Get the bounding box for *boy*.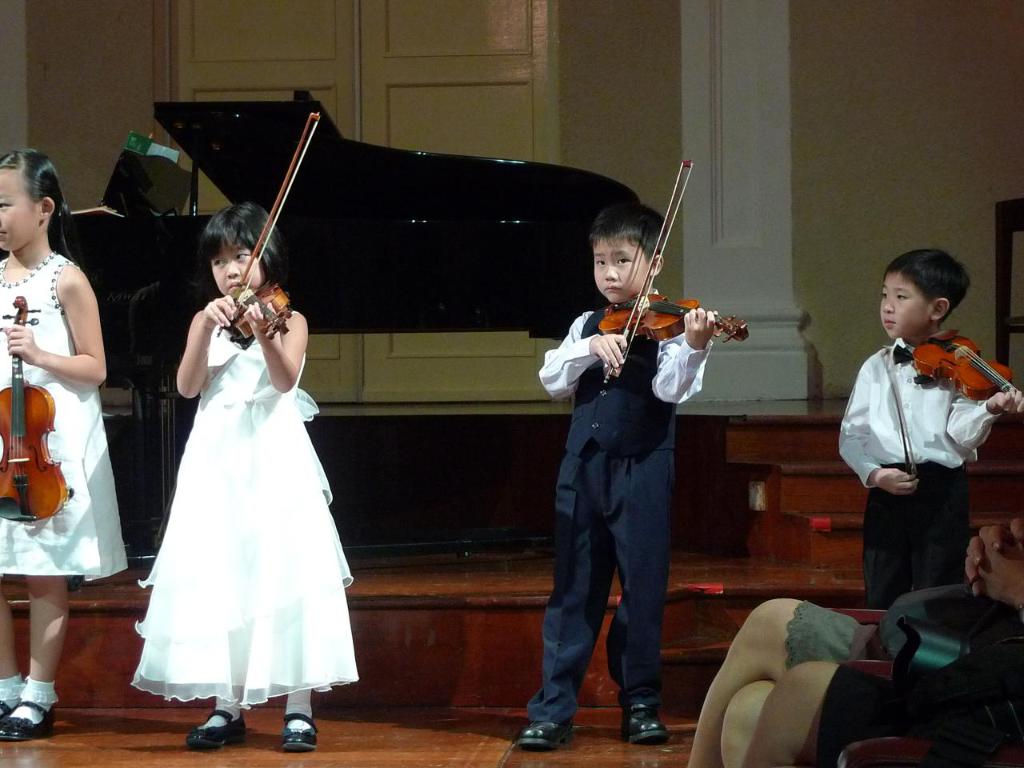
bbox=[521, 198, 715, 754].
